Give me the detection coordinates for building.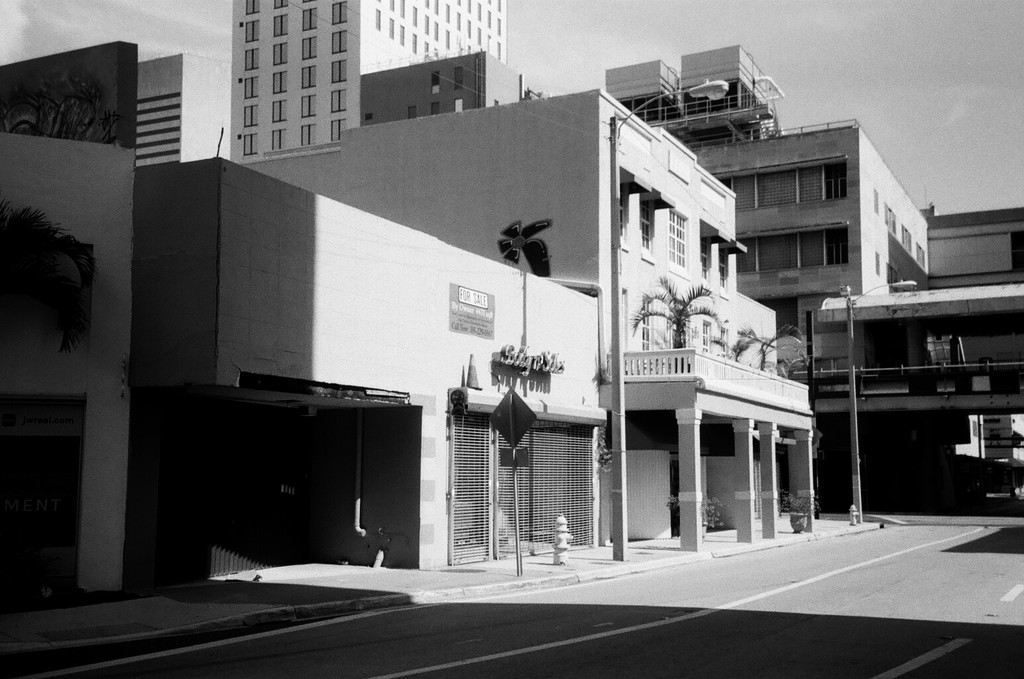
BBox(257, 89, 808, 556).
